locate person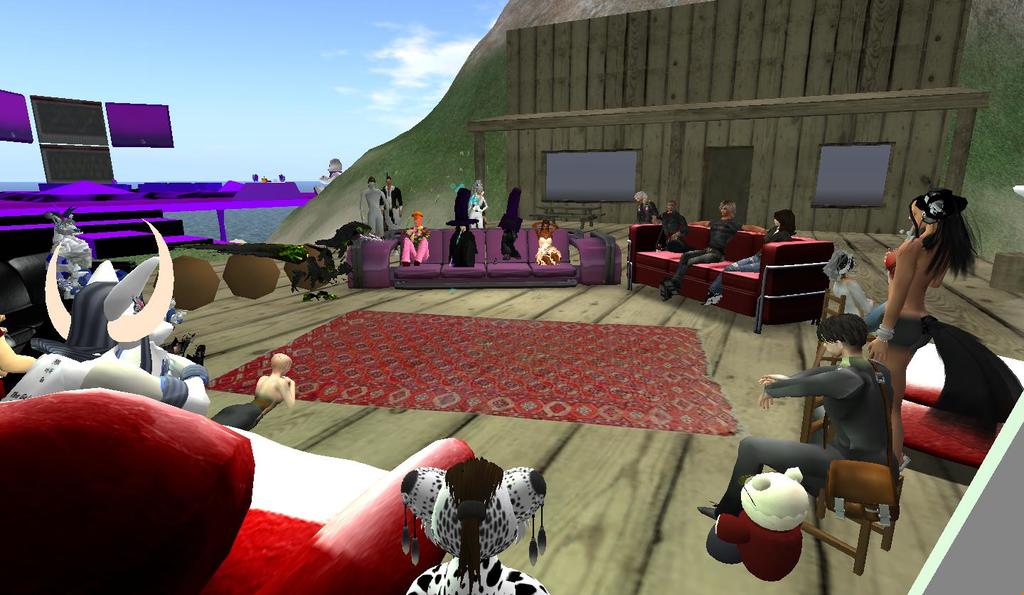
bbox=[659, 193, 745, 304]
